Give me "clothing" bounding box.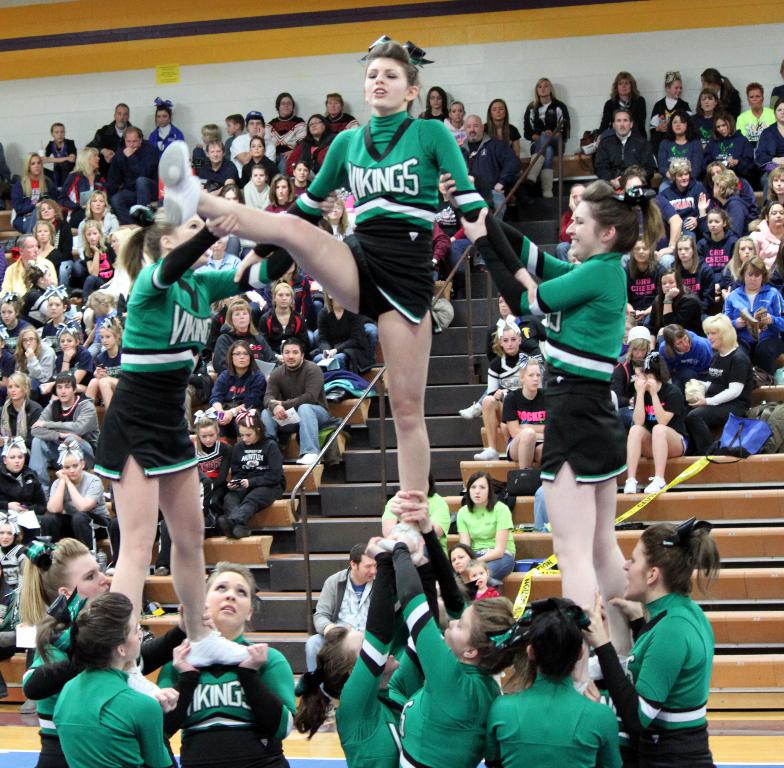
94:224:296:473.
